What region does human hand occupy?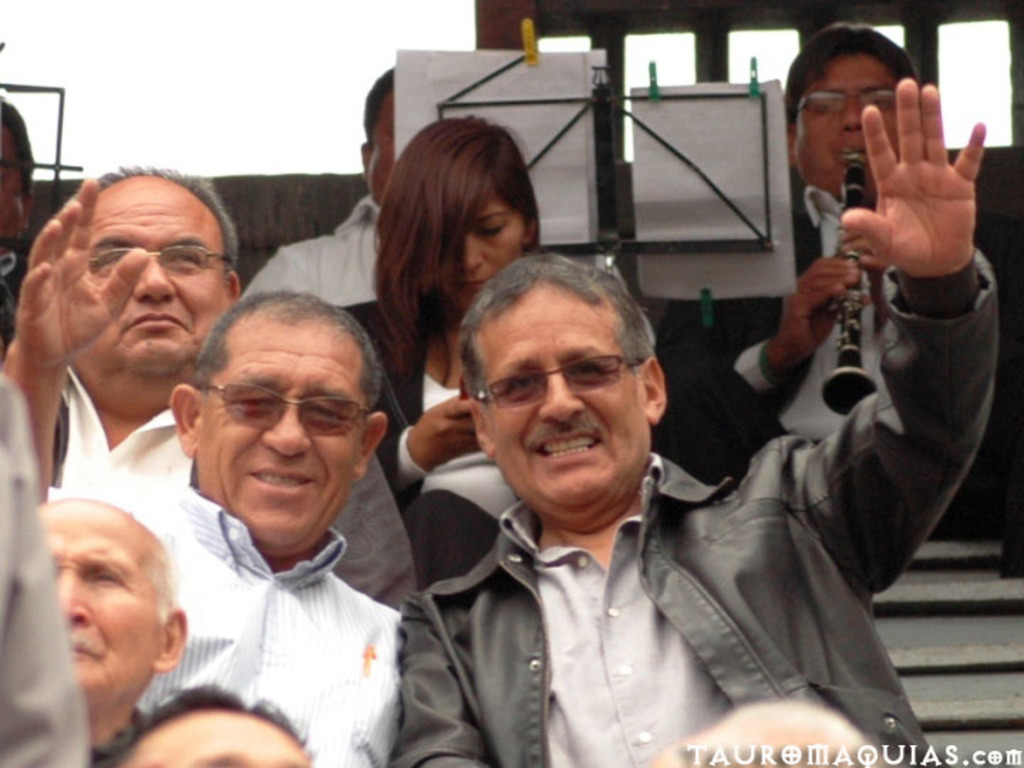
BBox(777, 252, 856, 363).
